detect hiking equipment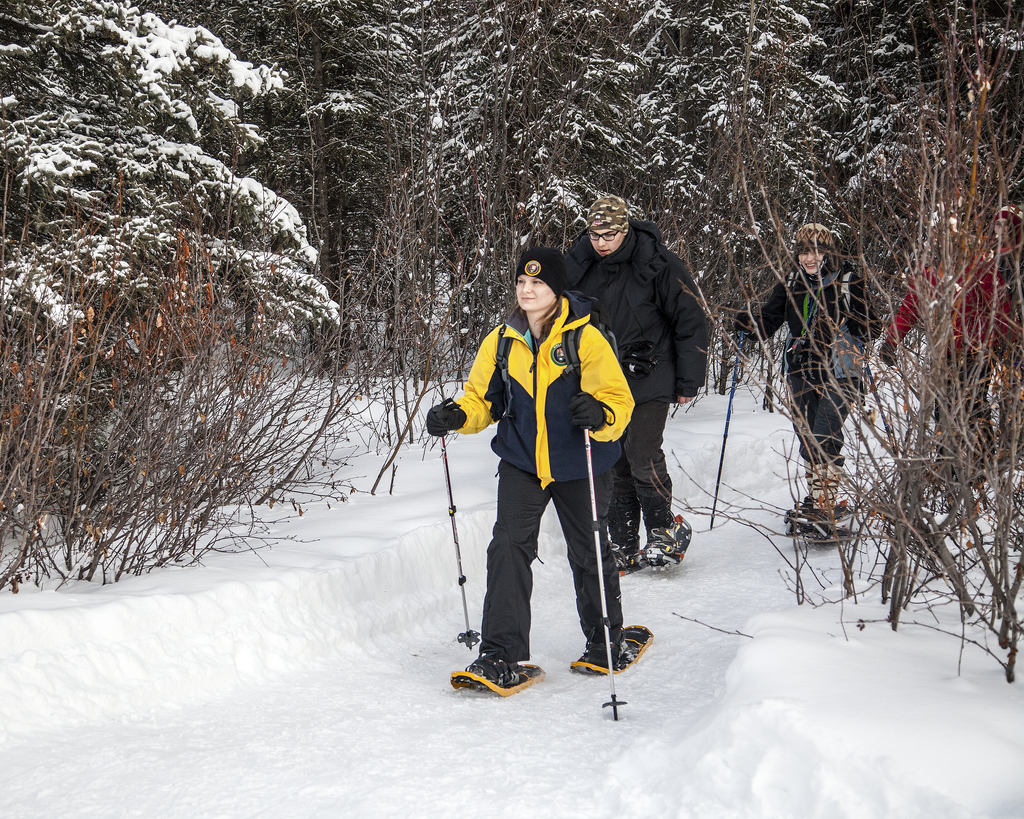
(x1=880, y1=344, x2=900, y2=367)
